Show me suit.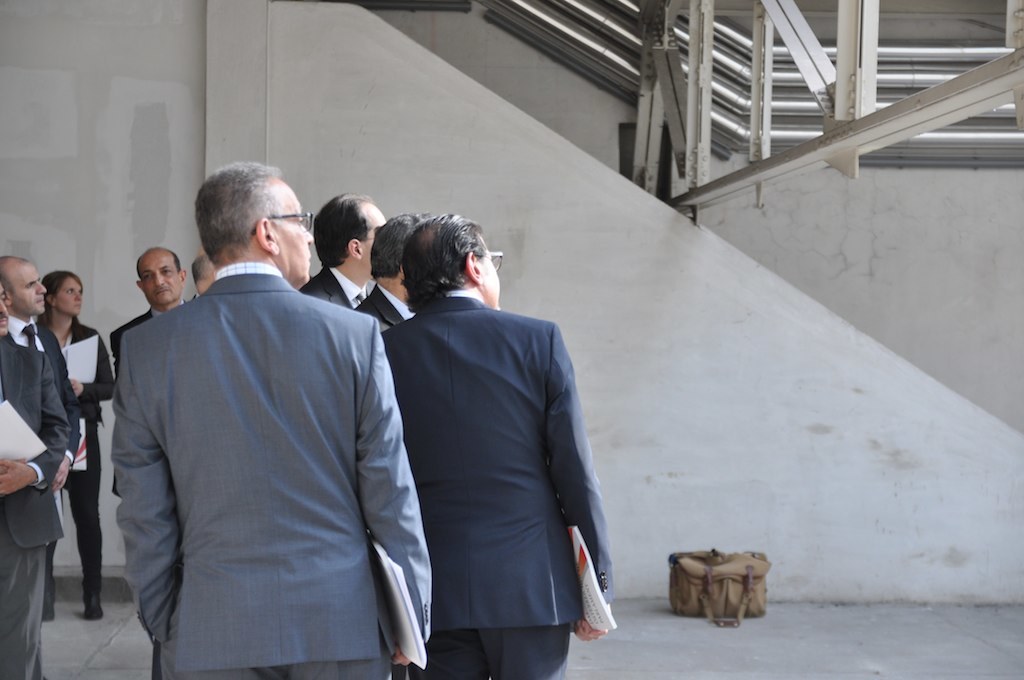
suit is here: x1=358, y1=286, x2=411, y2=335.
